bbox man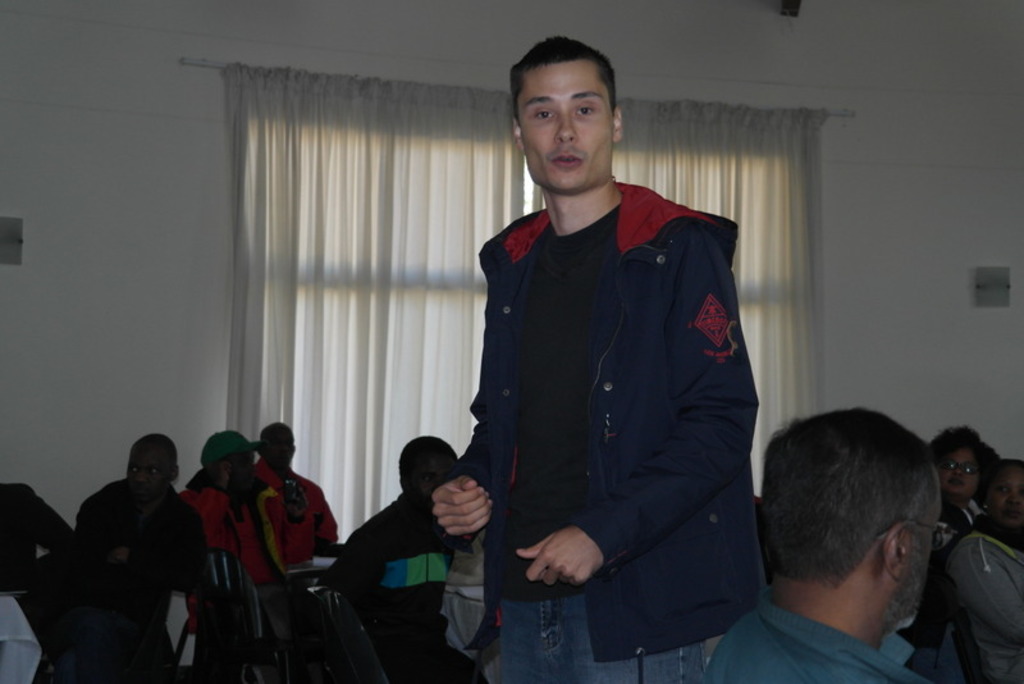
select_region(82, 429, 211, 640)
